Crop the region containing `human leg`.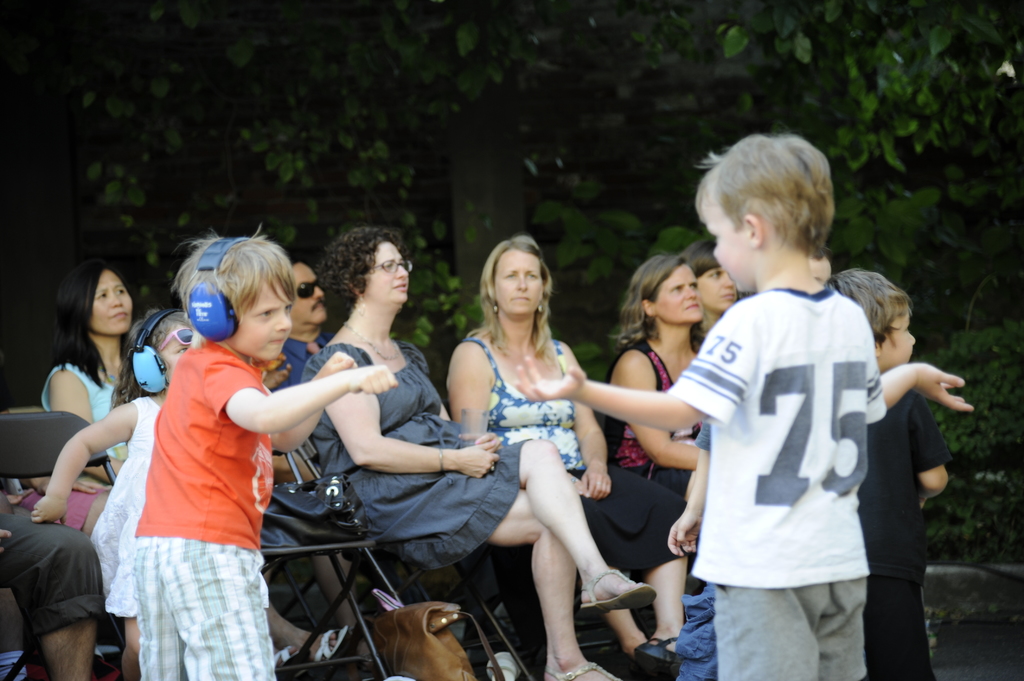
Crop region: box(714, 533, 819, 680).
